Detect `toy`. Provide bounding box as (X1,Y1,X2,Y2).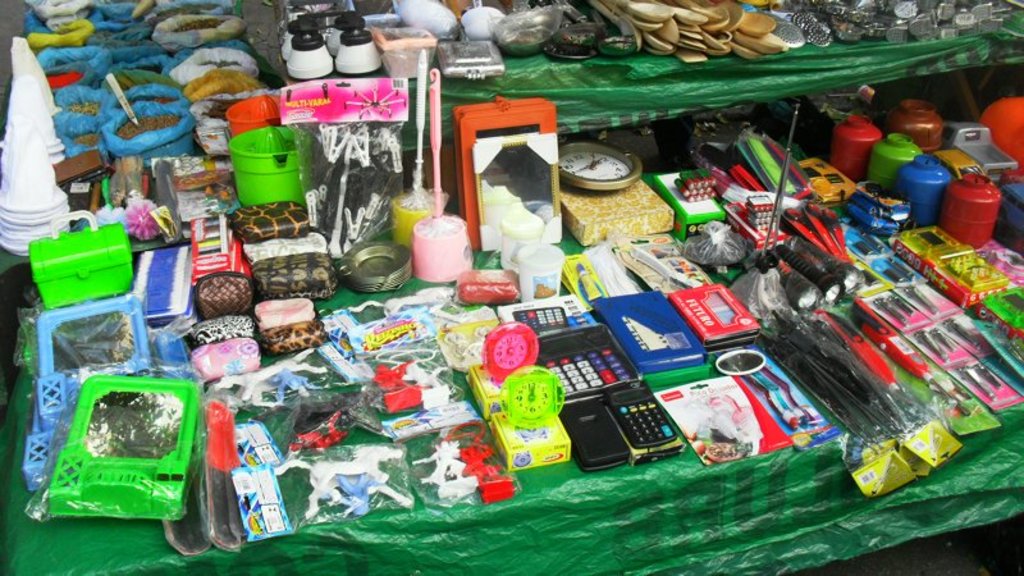
(273,367,324,406).
